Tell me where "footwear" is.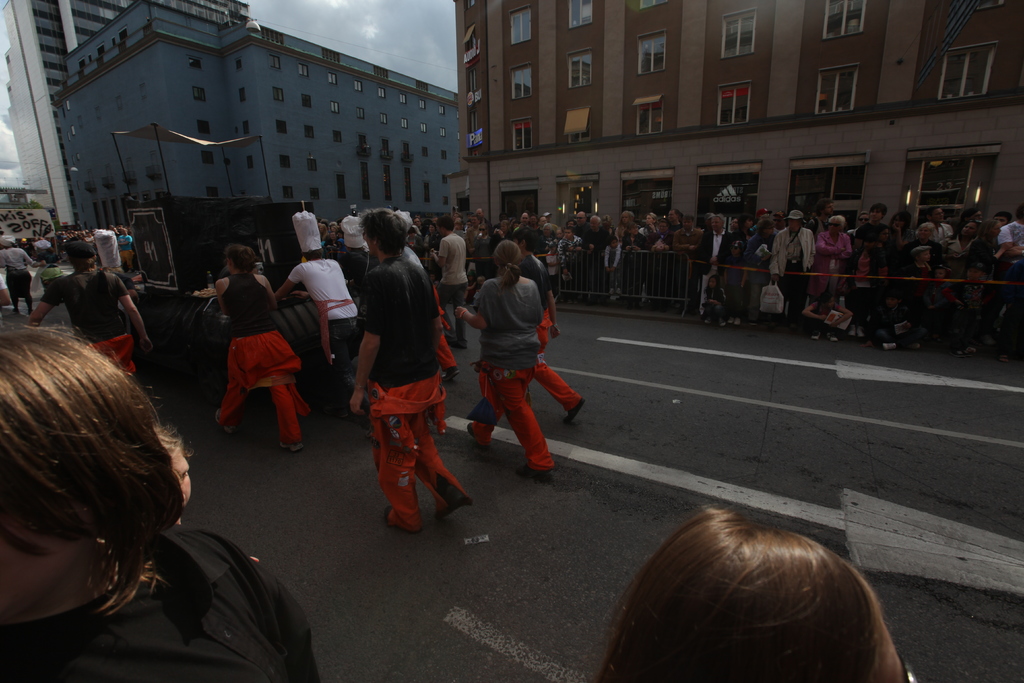
"footwear" is at bbox=[207, 415, 225, 431].
